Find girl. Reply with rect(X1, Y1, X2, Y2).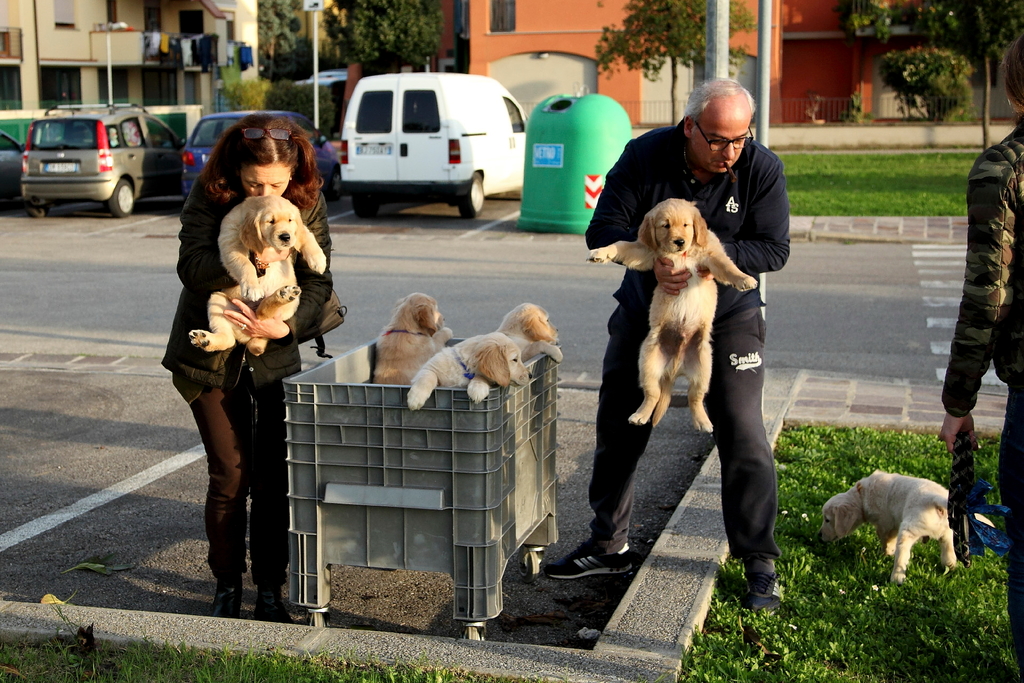
rect(157, 117, 329, 607).
